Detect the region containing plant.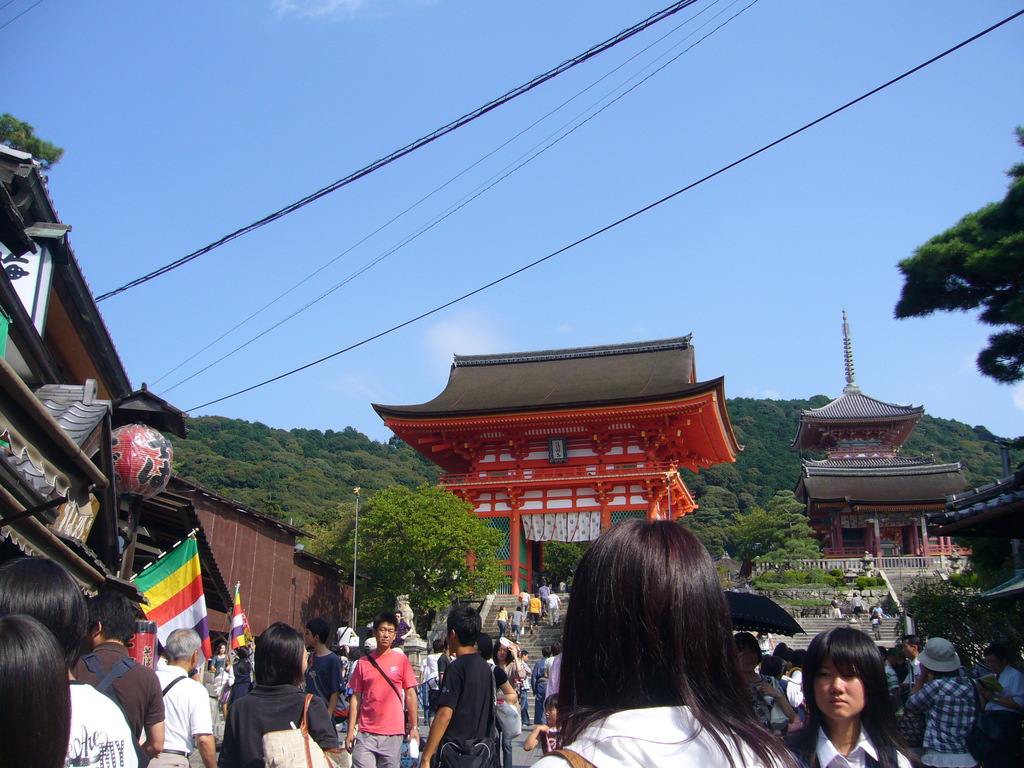
[297, 471, 540, 672].
